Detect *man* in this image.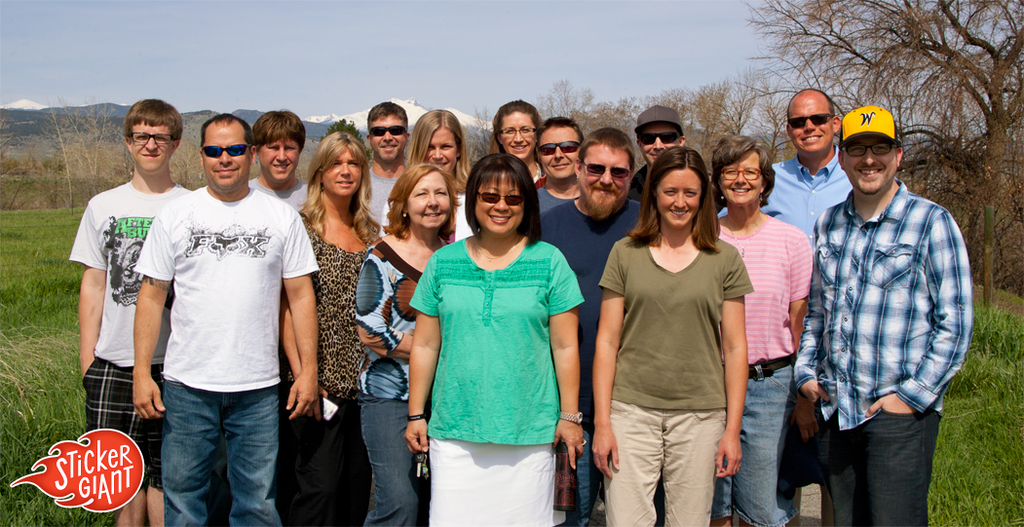
Detection: left=782, top=90, right=979, bottom=518.
